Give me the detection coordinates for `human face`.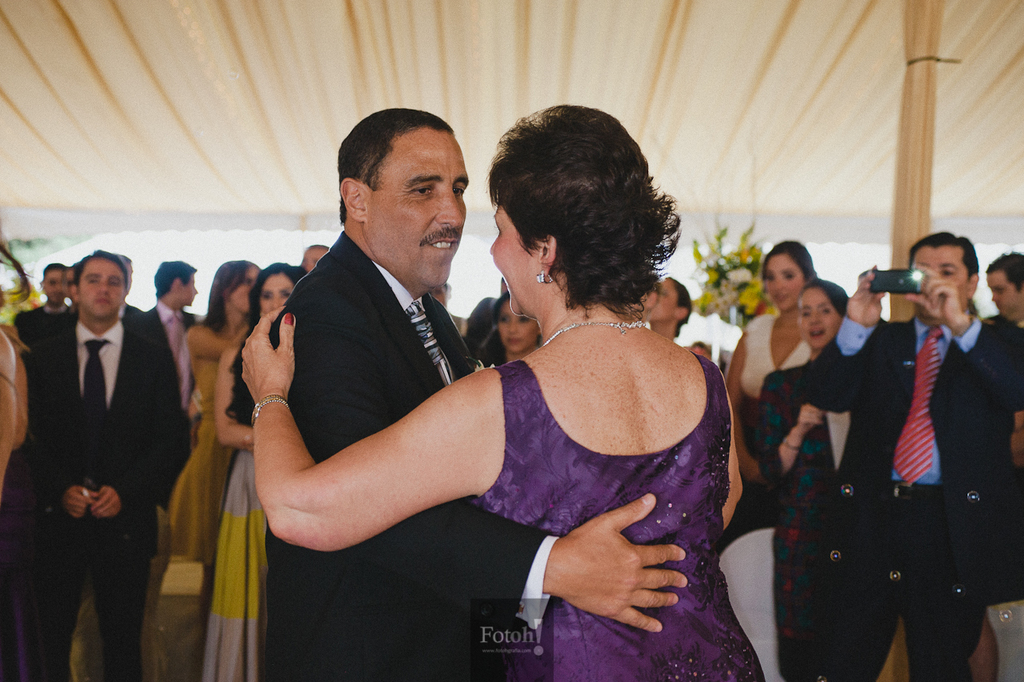
x1=297, y1=245, x2=326, y2=270.
